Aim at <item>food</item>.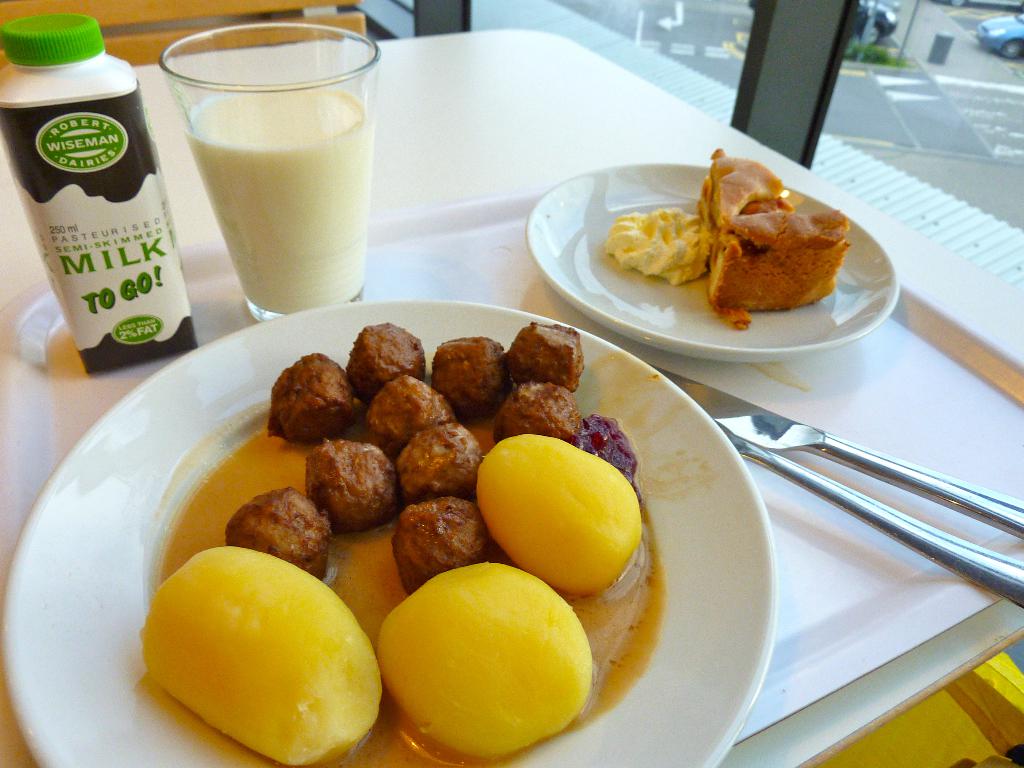
Aimed at <region>392, 499, 492, 587</region>.
